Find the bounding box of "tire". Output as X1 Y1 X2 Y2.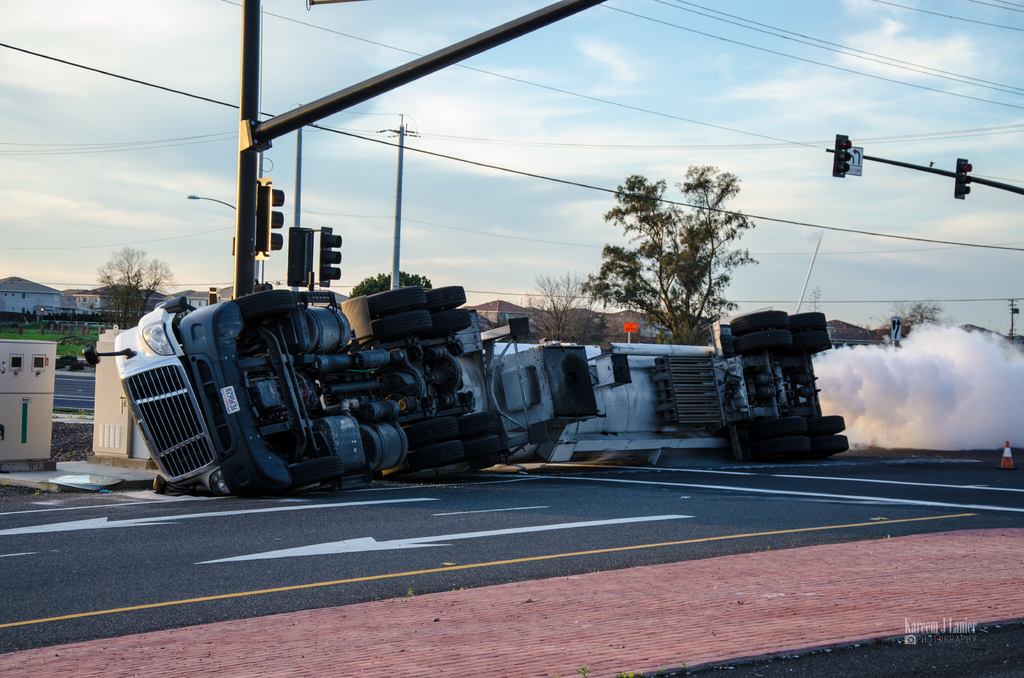
467 437 509 471.
